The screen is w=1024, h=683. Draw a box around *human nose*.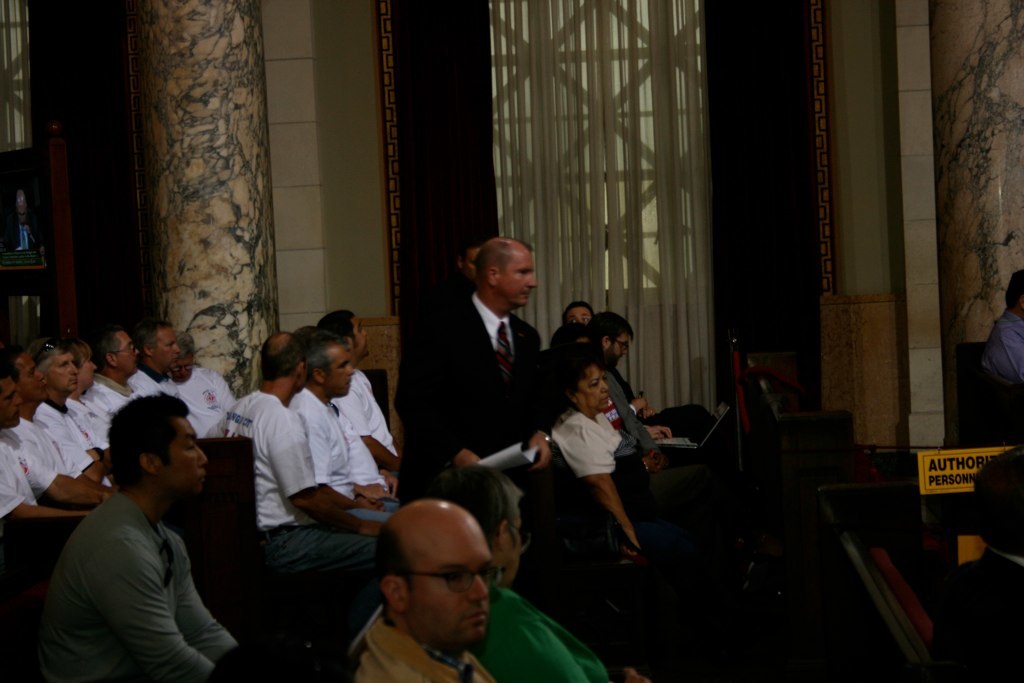
[14,394,22,403].
